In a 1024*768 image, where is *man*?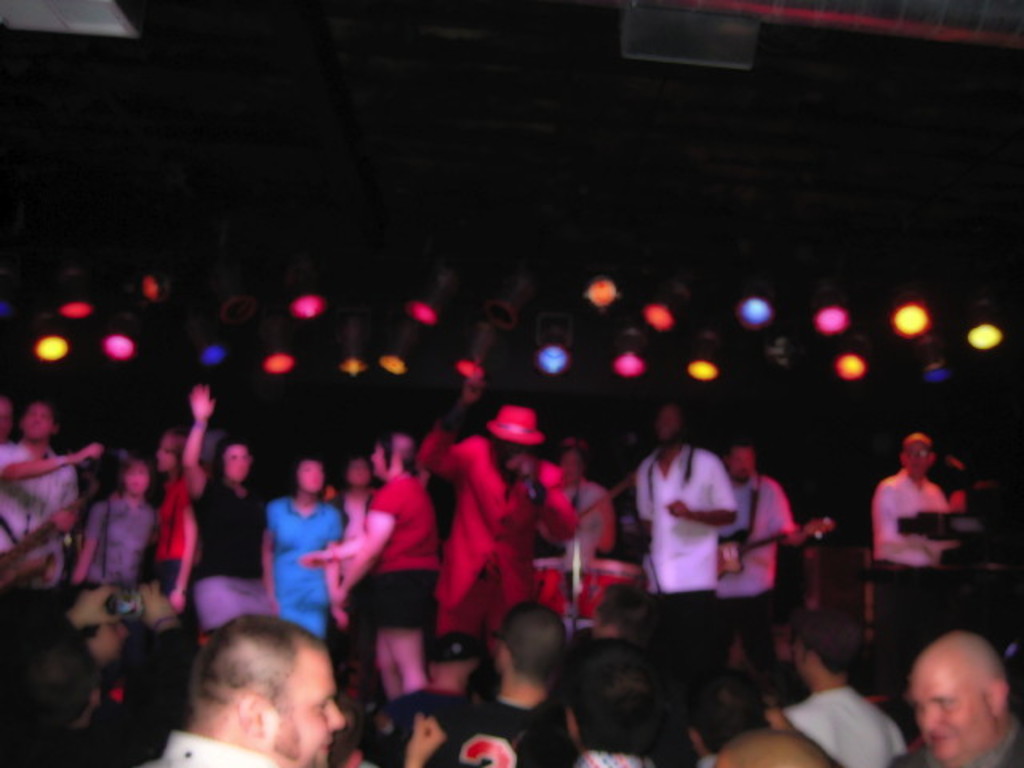
left=872, top=429, right=960, bottom=669.
